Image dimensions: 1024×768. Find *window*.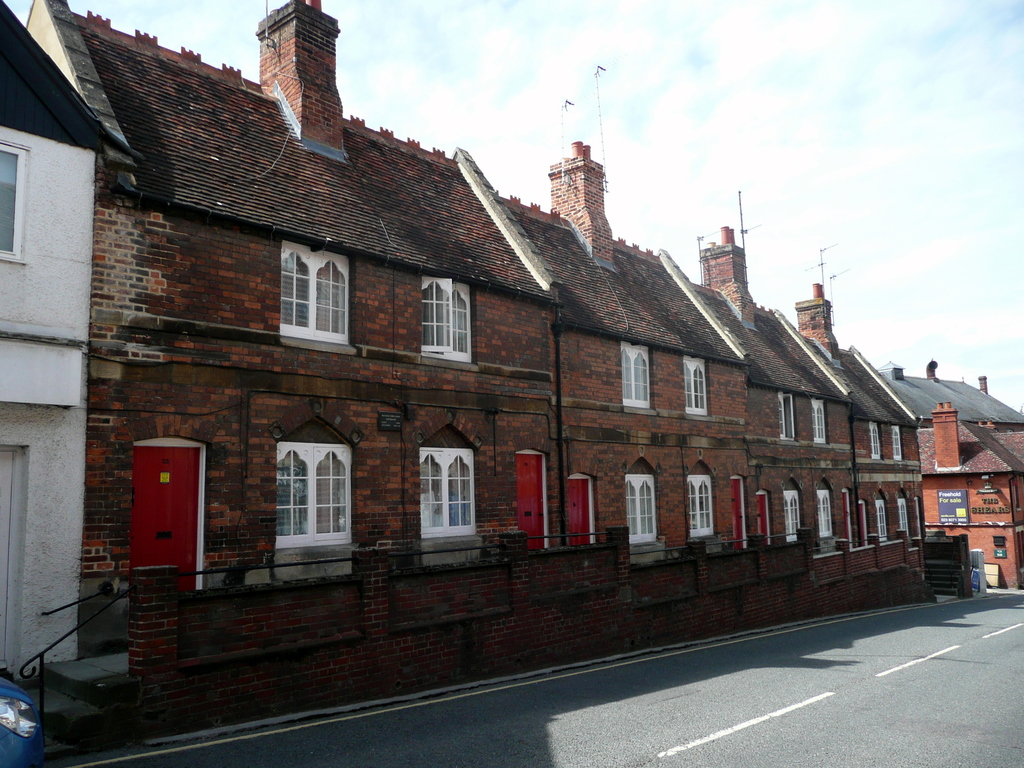
[x1=686, y1=475, x2=714, y2=537].
